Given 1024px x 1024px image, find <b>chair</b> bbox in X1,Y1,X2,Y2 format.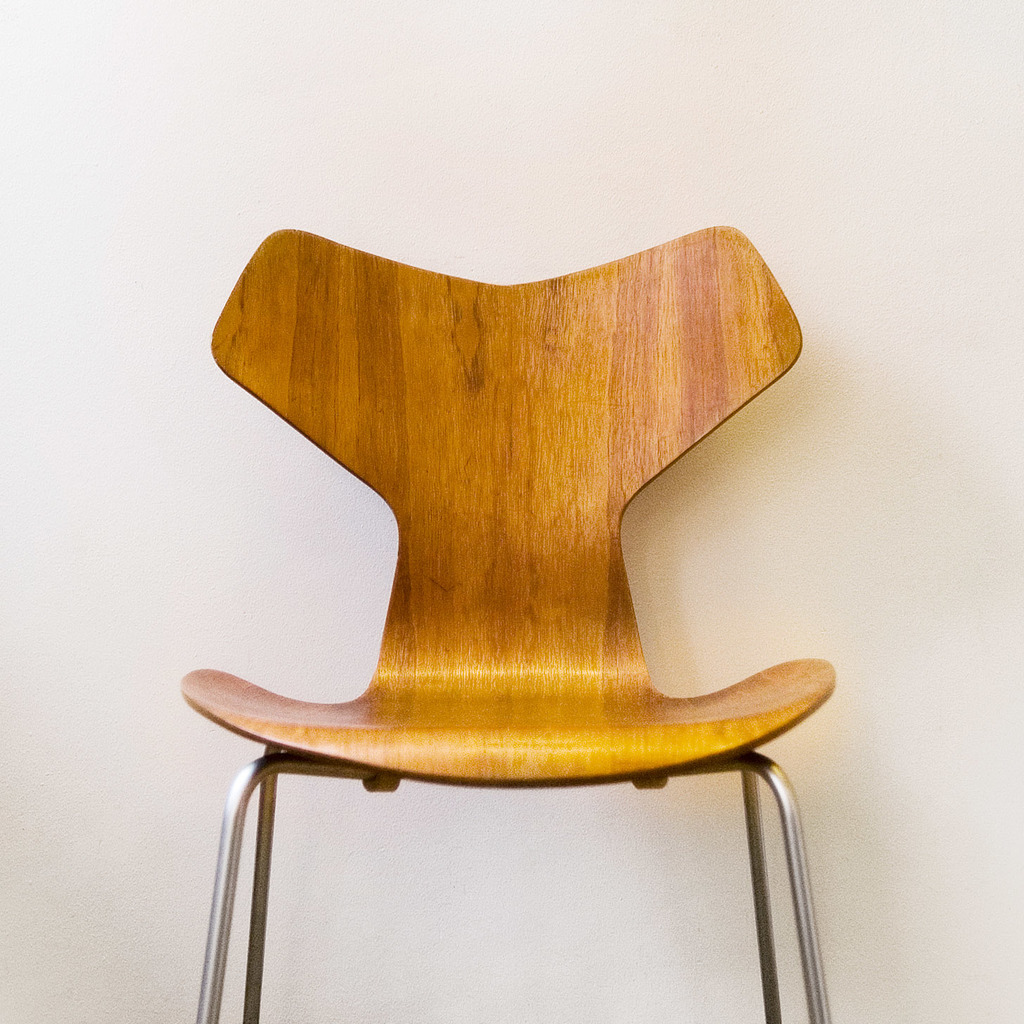
171,212,840,1008.
